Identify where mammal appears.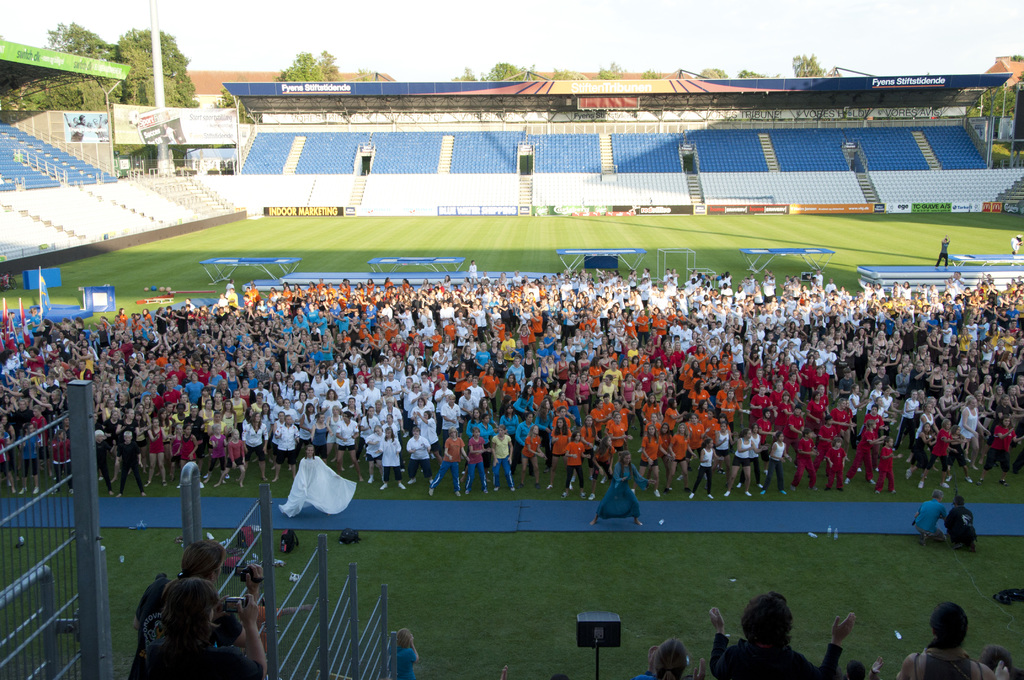
Appears at region(121, 542, 265, 679).
